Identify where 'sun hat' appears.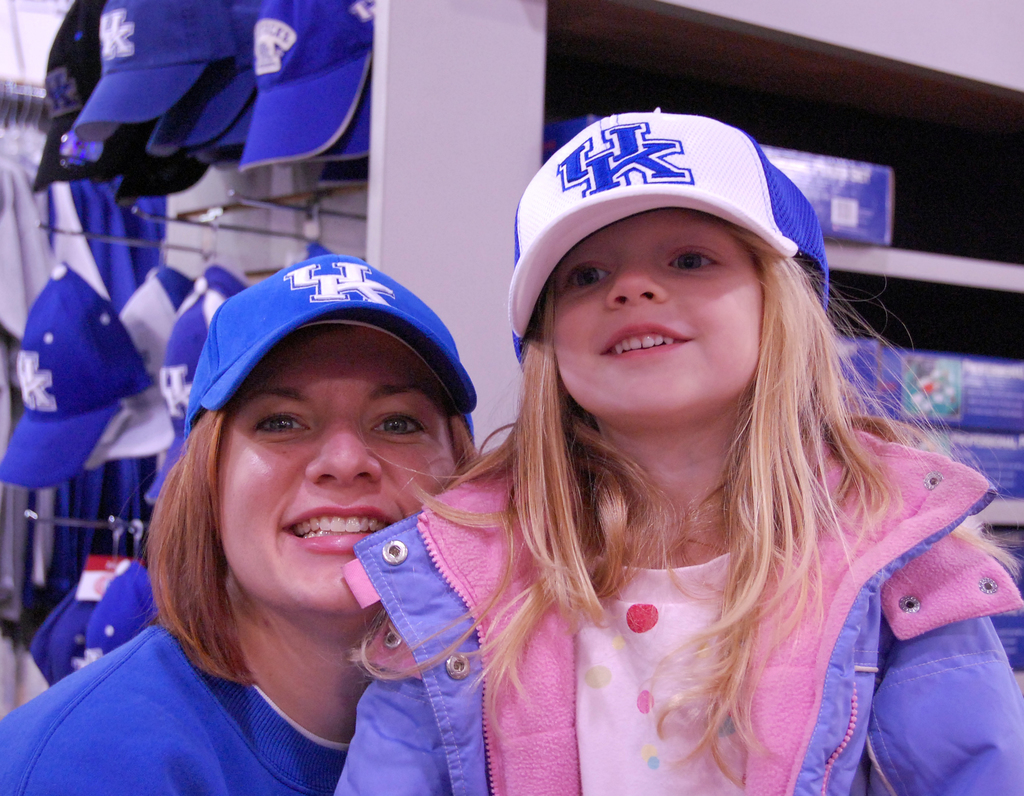
Appears at [510, 101, 825, 373].
